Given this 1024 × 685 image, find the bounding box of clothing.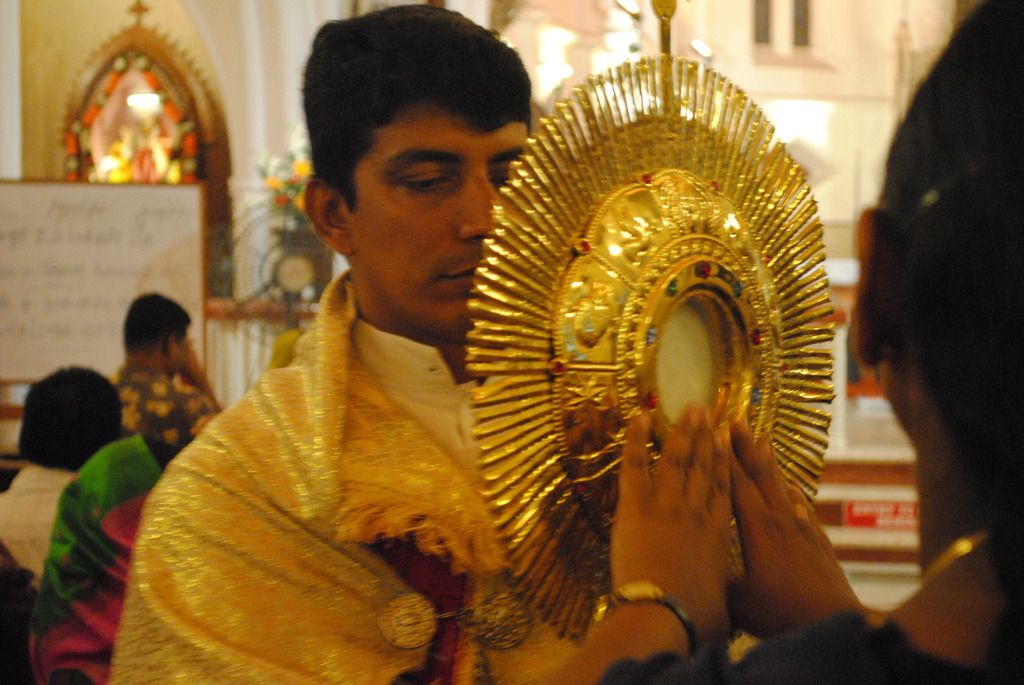
<box>609,621,1002,684</box>.
